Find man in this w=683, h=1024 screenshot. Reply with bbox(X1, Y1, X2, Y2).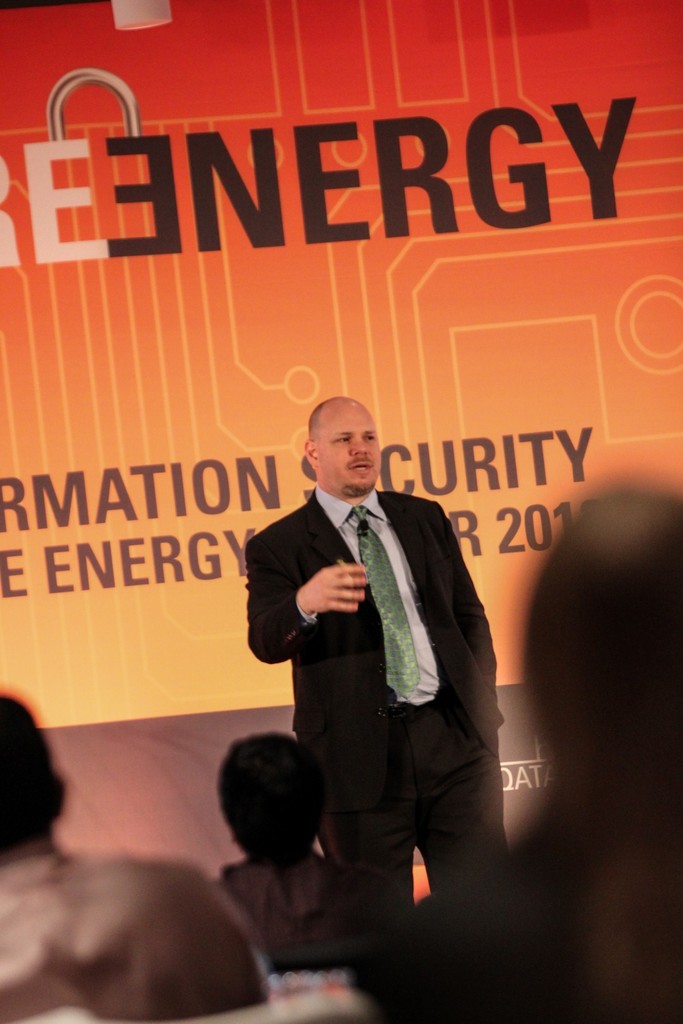
bbox(351, 495, 682, 1023).
